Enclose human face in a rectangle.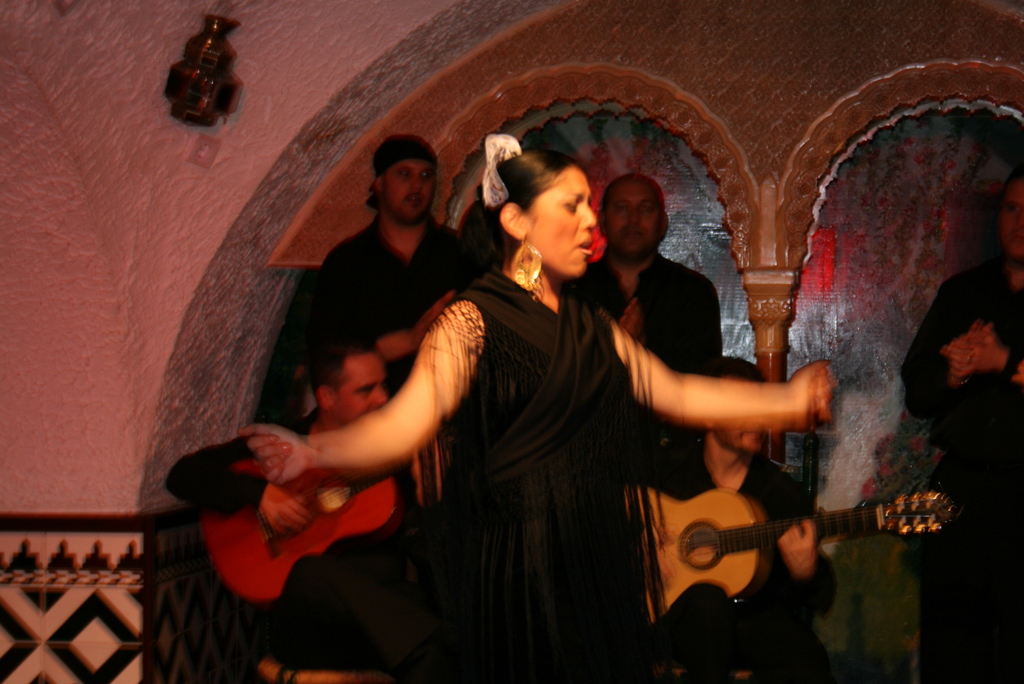
region(999, 186, 1023, 259).
